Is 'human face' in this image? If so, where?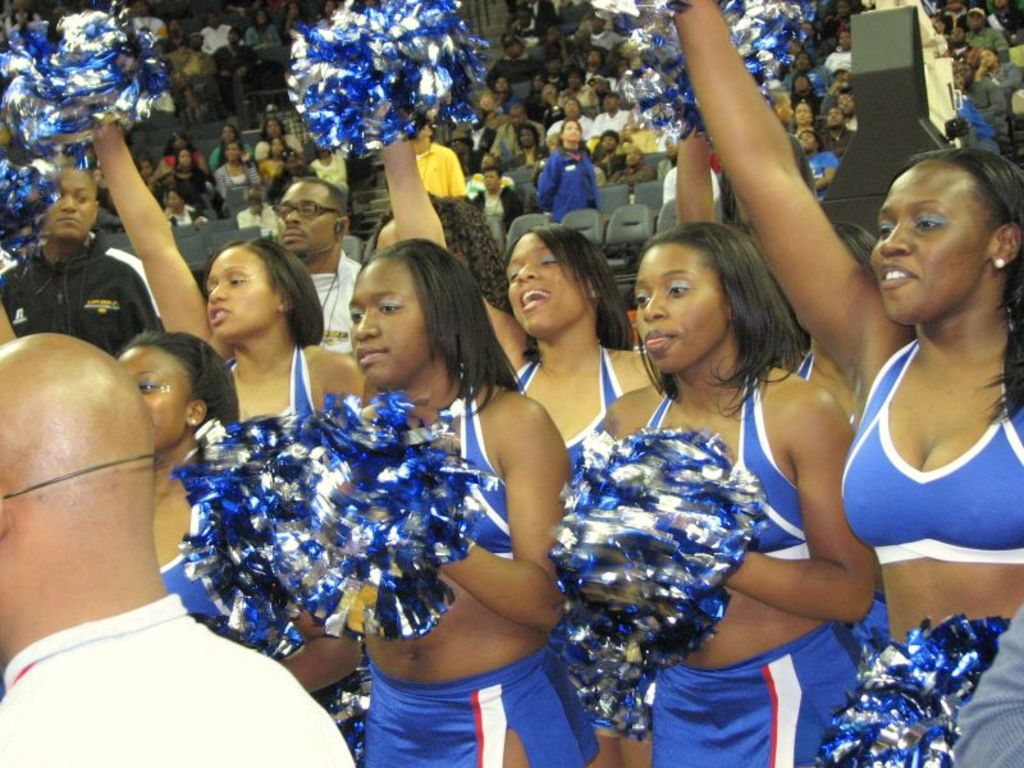
Yes, at [left=563, top=119, right=580, bottom=142].
